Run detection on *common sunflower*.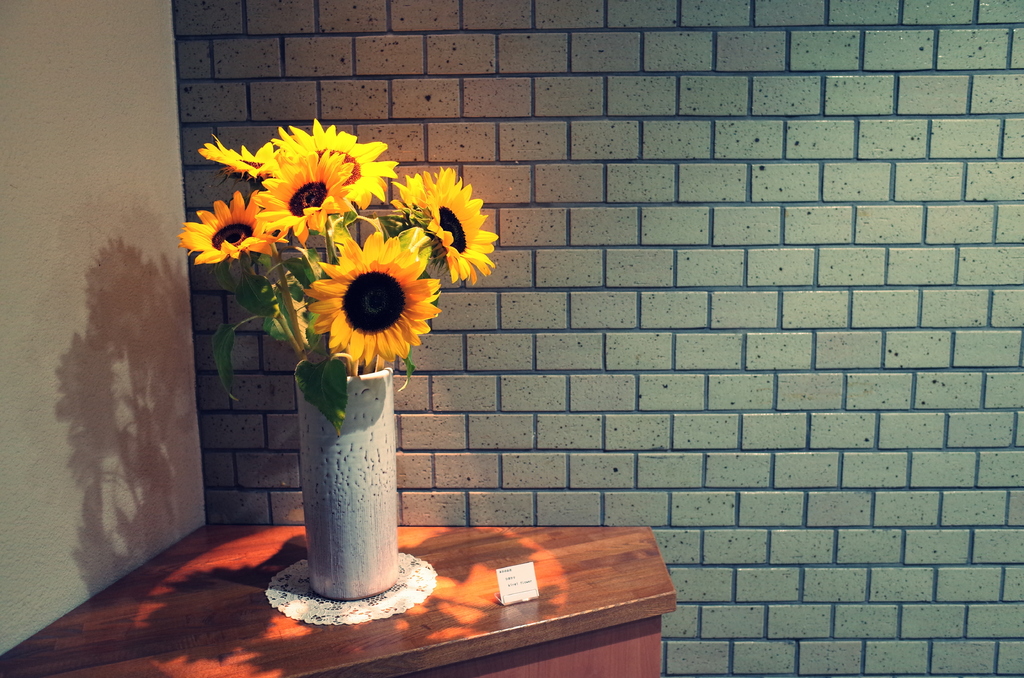
Result: 303:230:438:361.
